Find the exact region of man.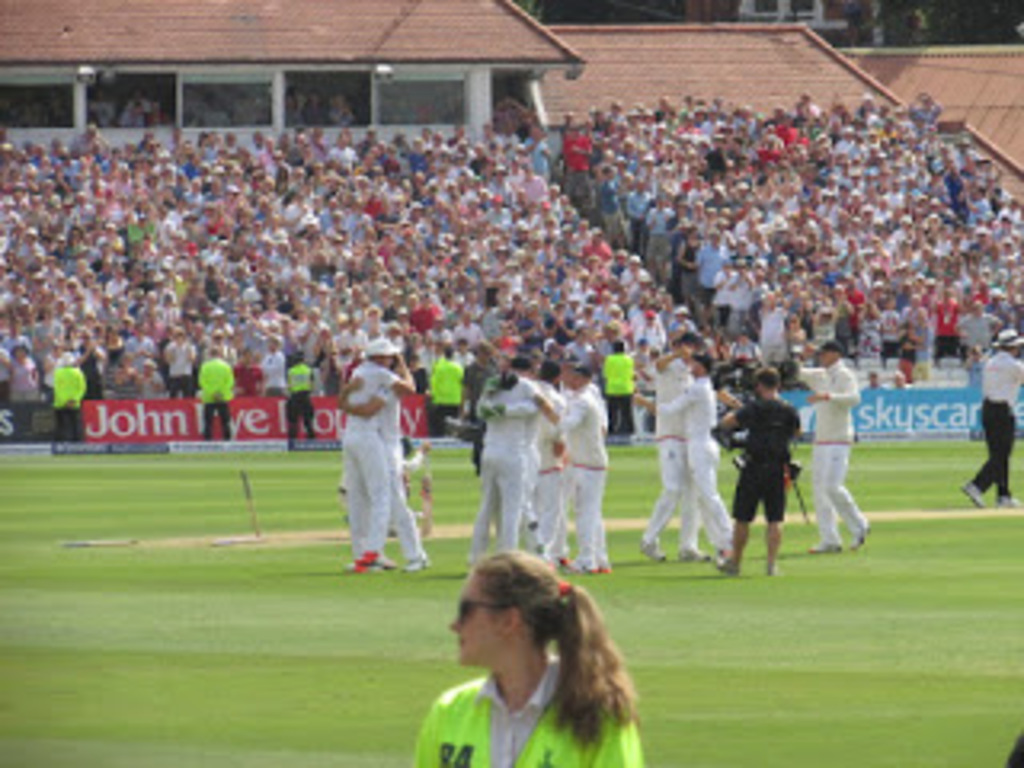
Exact region: 800/336/864/550.
